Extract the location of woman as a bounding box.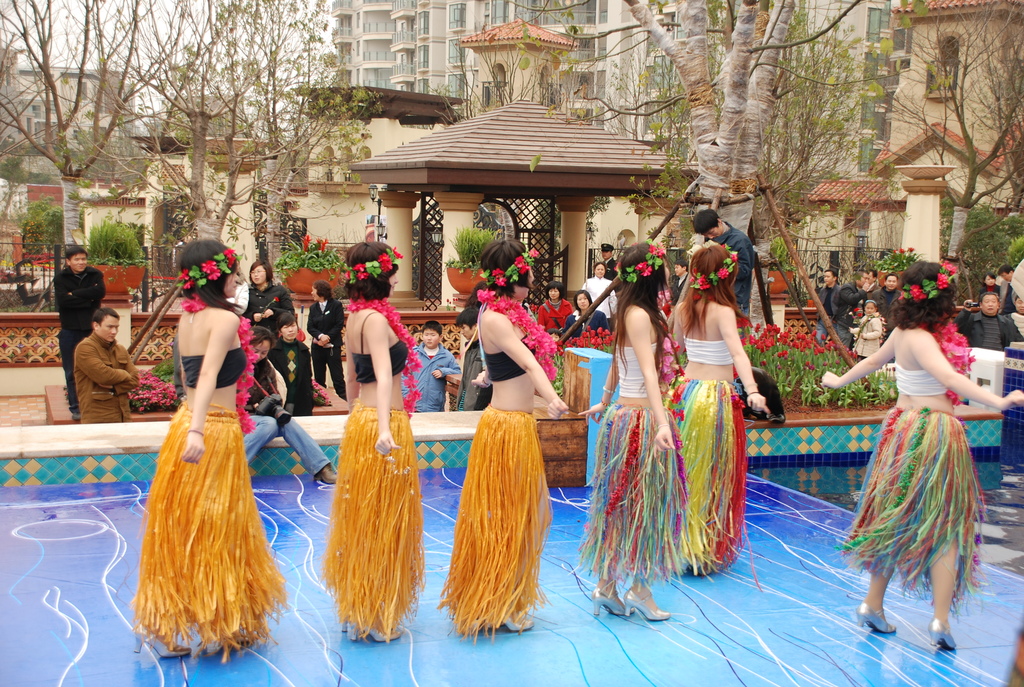
307:282:346:401.
